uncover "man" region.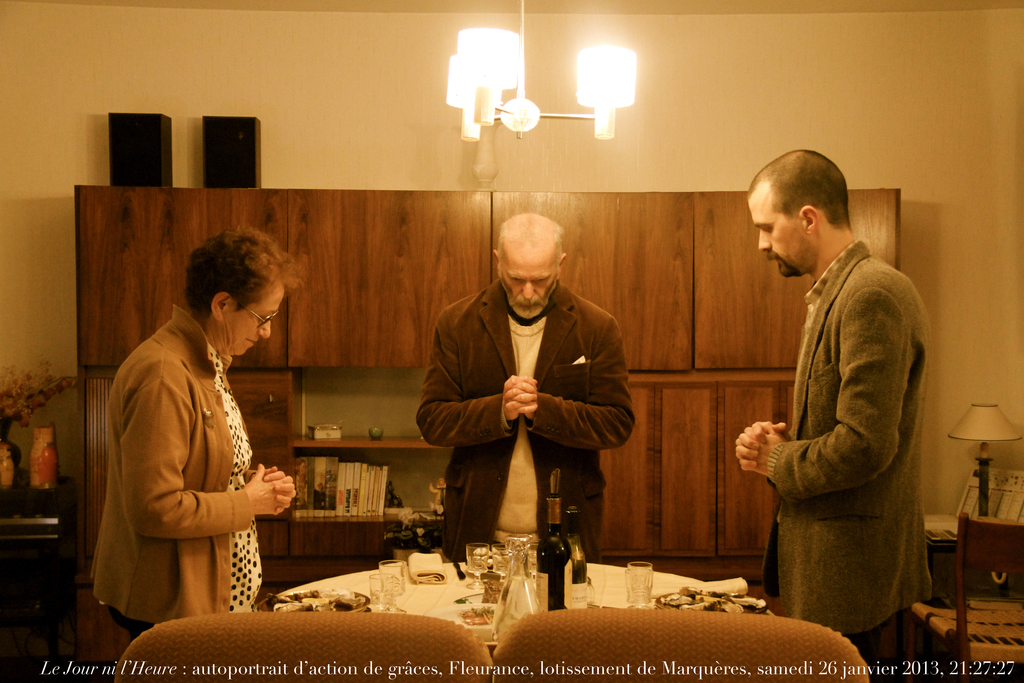
Uncovered: rect(733, 149, 939, 674).
